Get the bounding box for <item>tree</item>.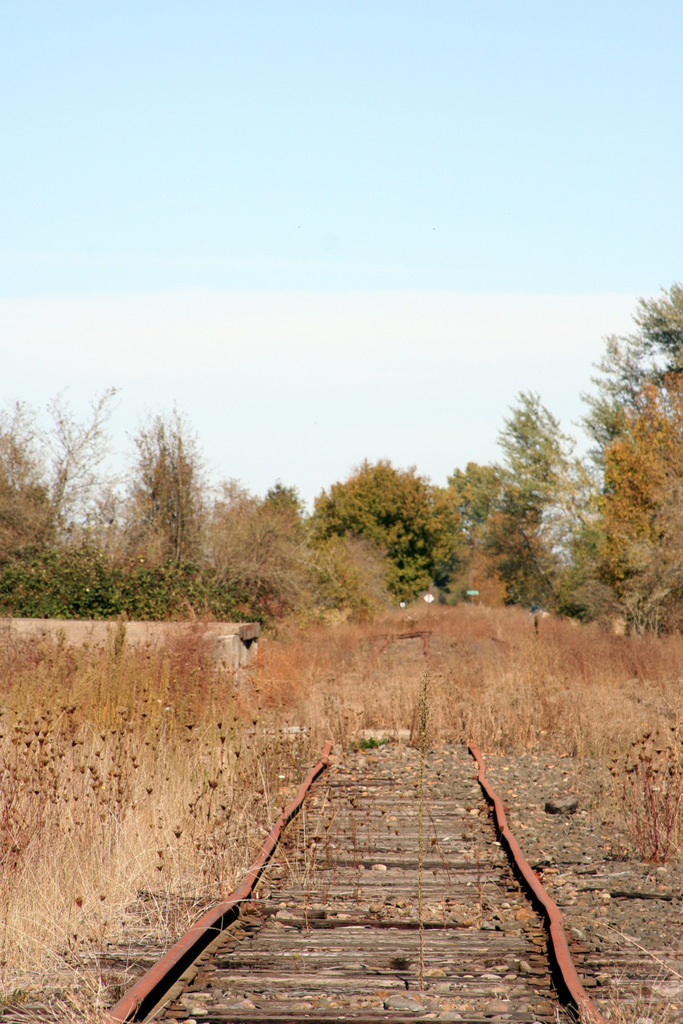
select_region(0, 396, 65, 591).
